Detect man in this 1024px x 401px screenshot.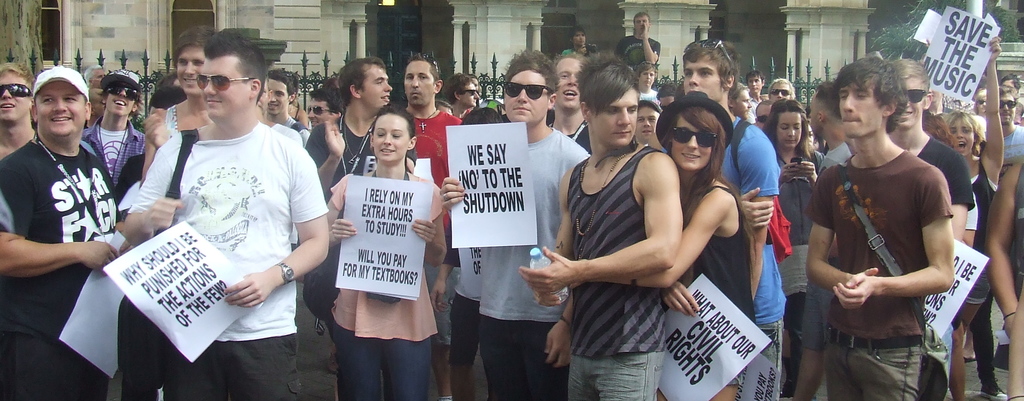
Detection: box(406, 58, 463, 400).
